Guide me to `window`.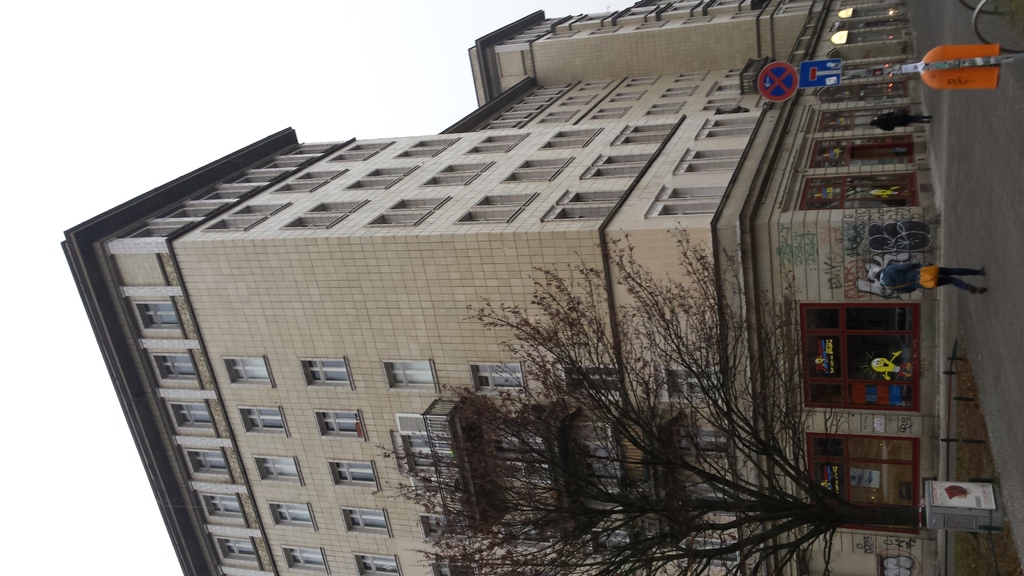
Guidance: 680:429:726:454.
